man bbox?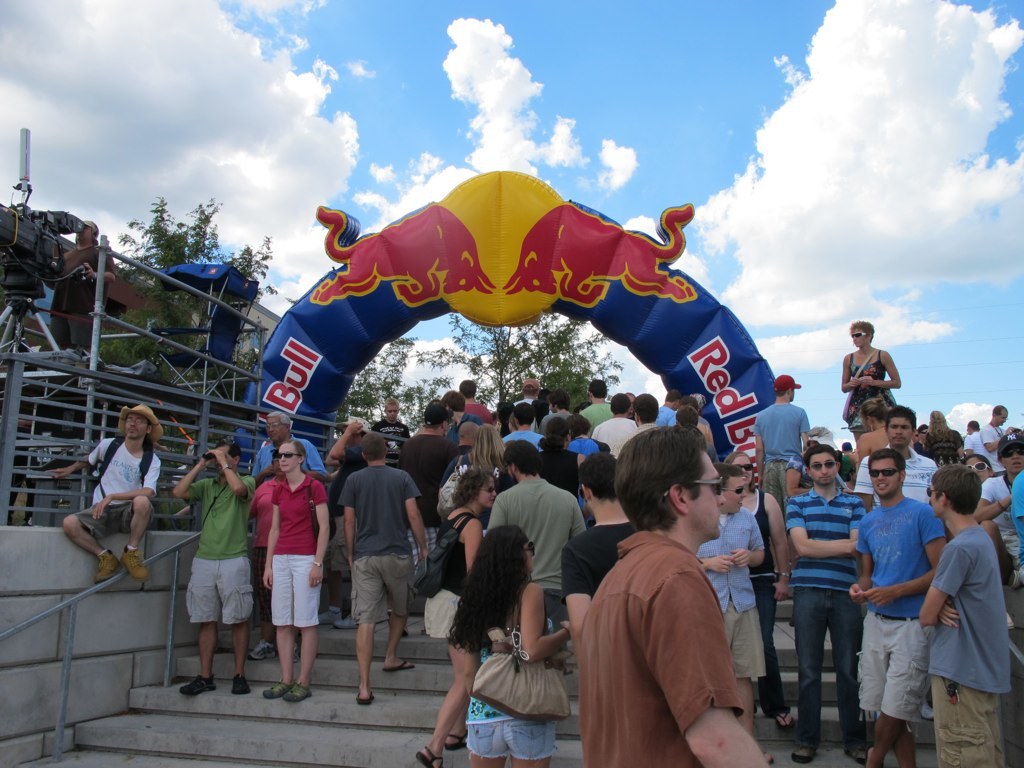
{"x1": 692, "y1": 463, "x2": 778, "y2": 765}
